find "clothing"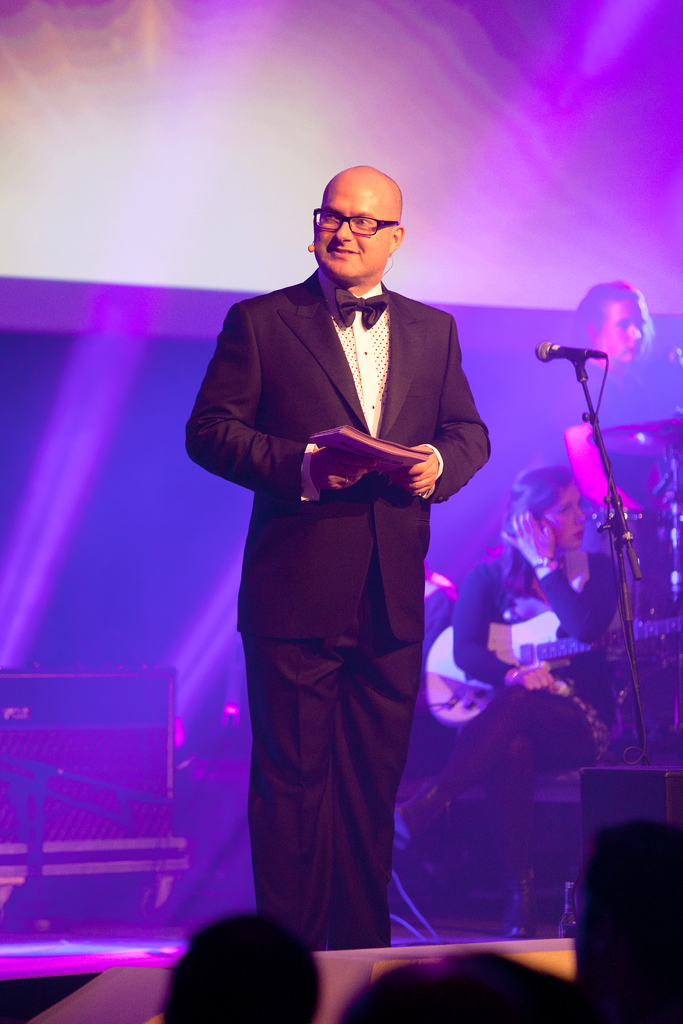
<bbox>189, 261, 492, 956</bbox>
